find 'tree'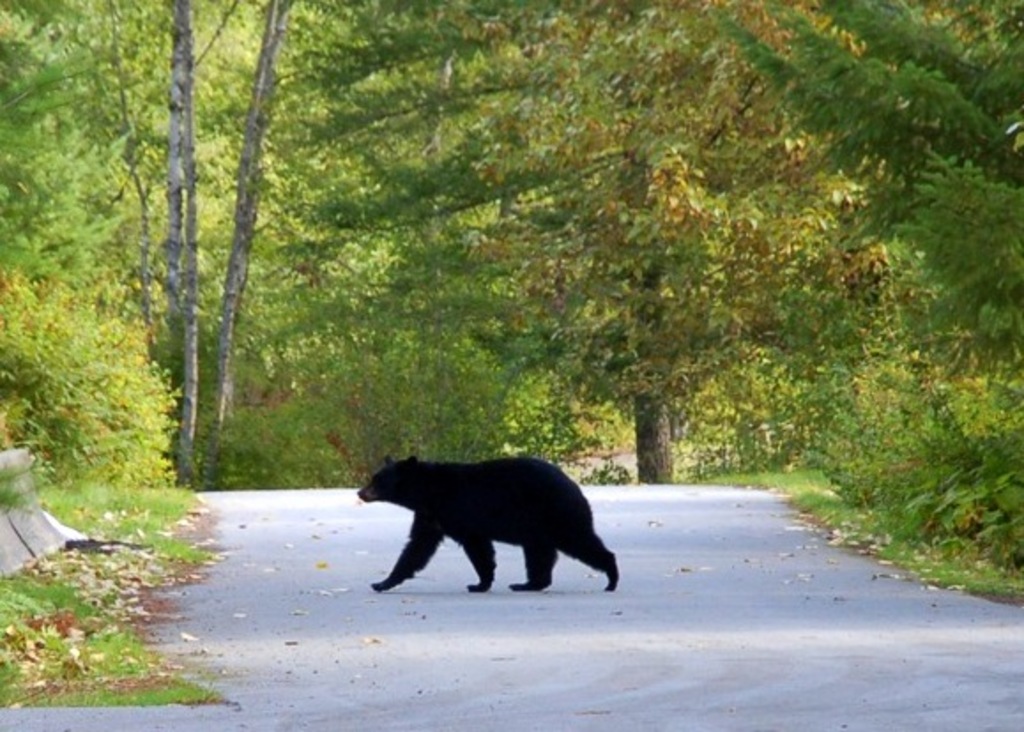
bbox(19, 0, 332, 502)
